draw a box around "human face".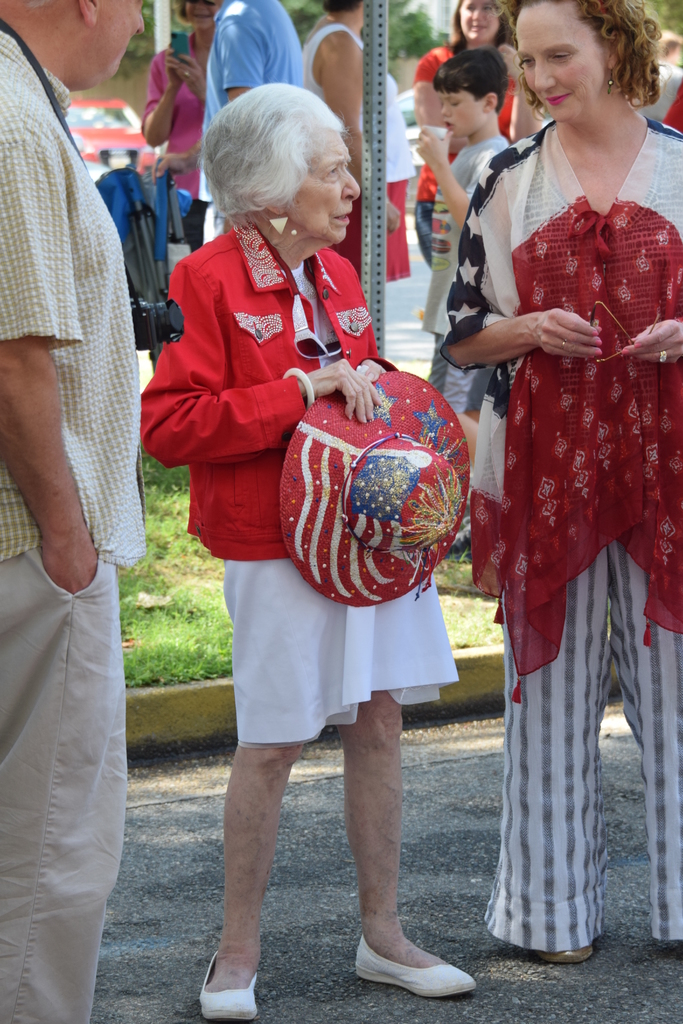
431, 84, 485, 137.
